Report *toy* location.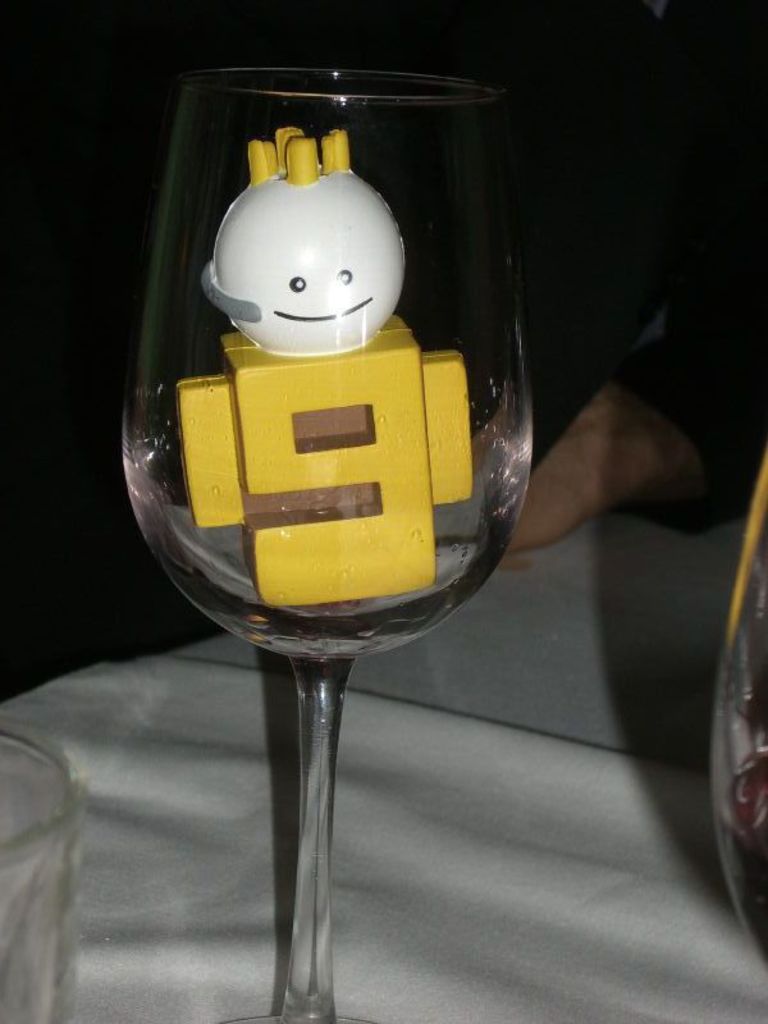
Report: bbox=[101, 113, 515, 622].
